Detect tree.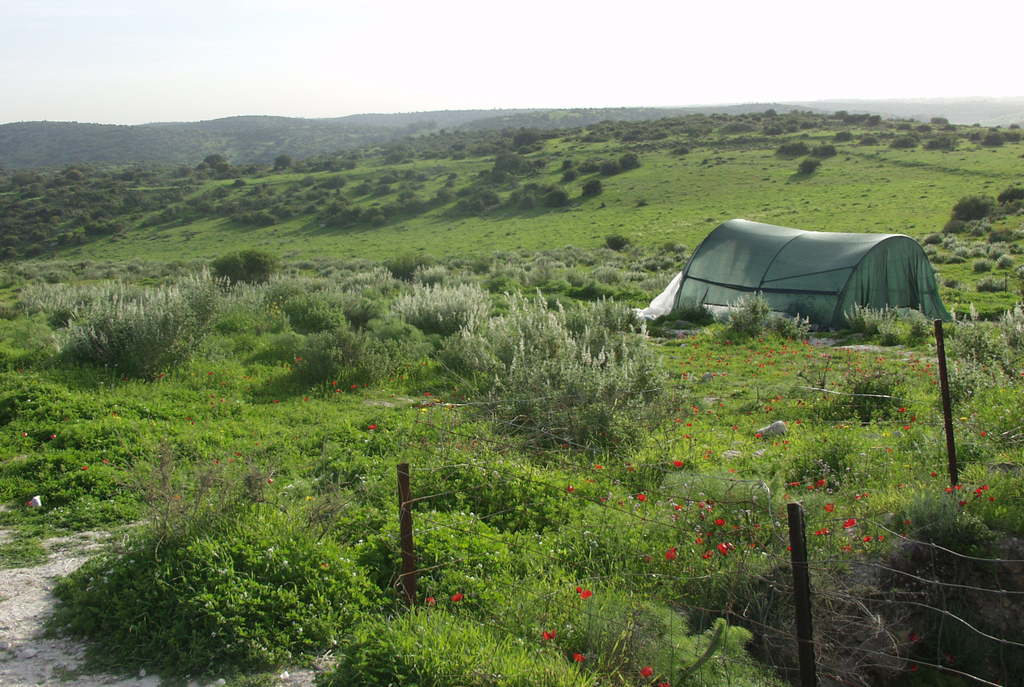
Detected at [607,235,630,250].
